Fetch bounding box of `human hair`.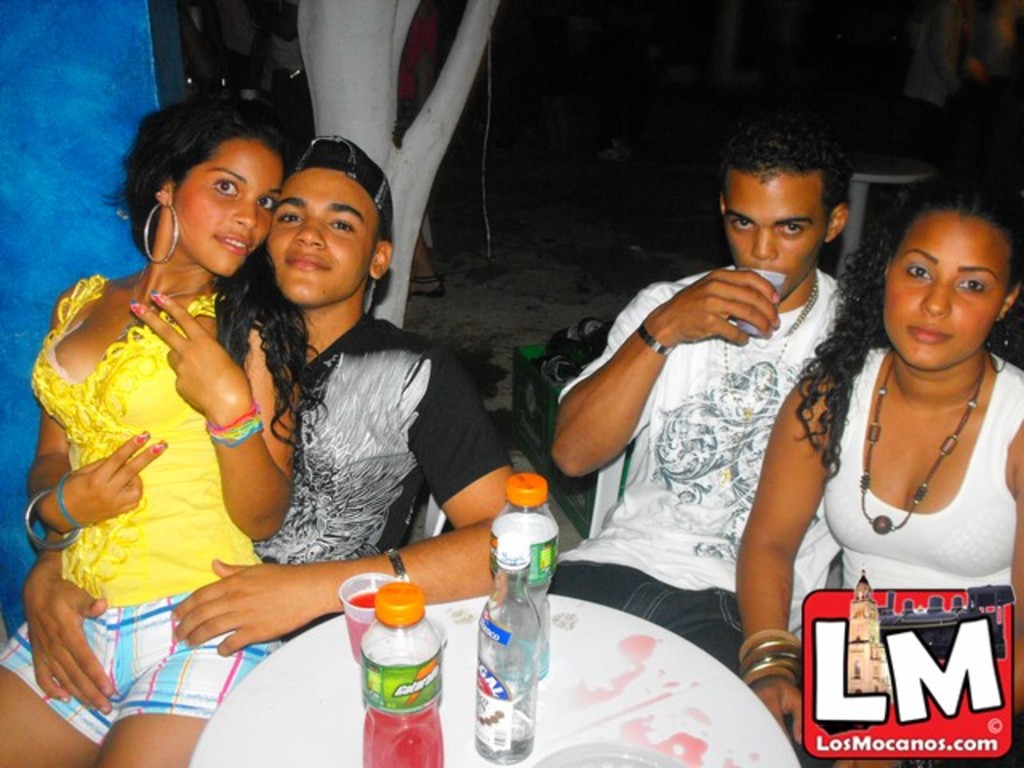
Bbox: bbox=(101, 86, 328, 446).
